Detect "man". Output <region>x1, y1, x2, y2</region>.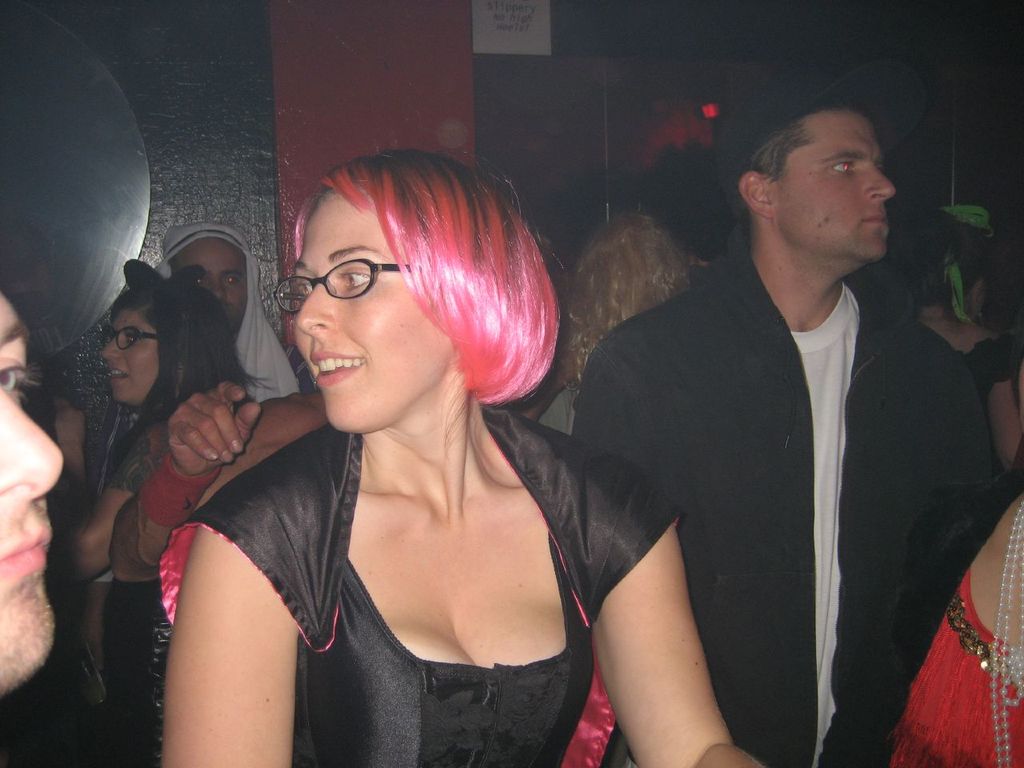
<region>622, 103, 1001, 737</region>.
